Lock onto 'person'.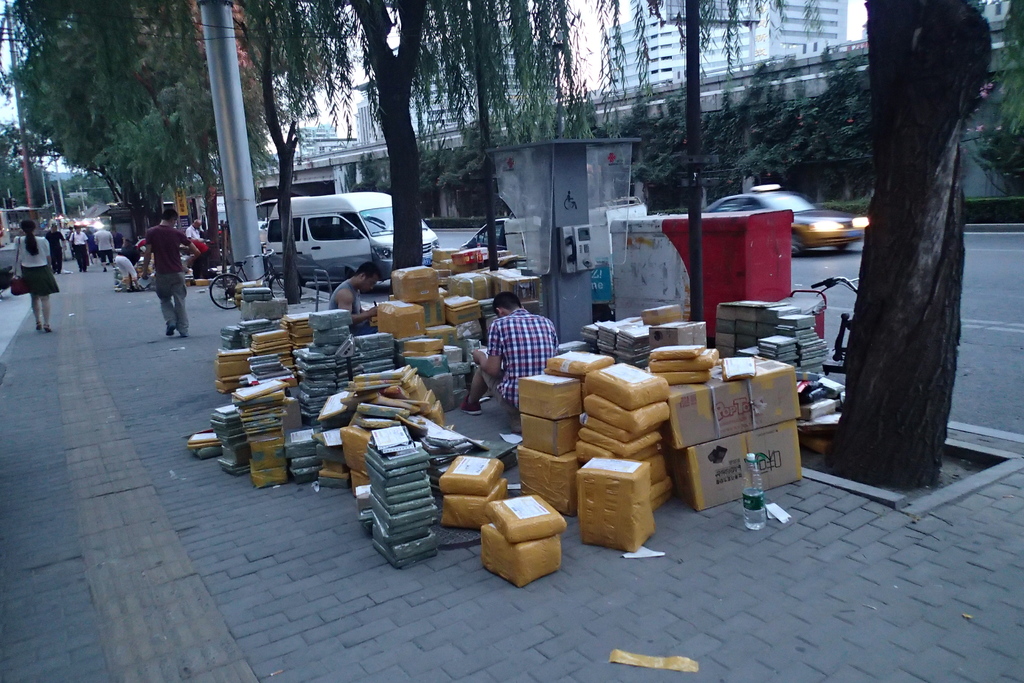
Locked: locate(186, 215, 212, 277).
